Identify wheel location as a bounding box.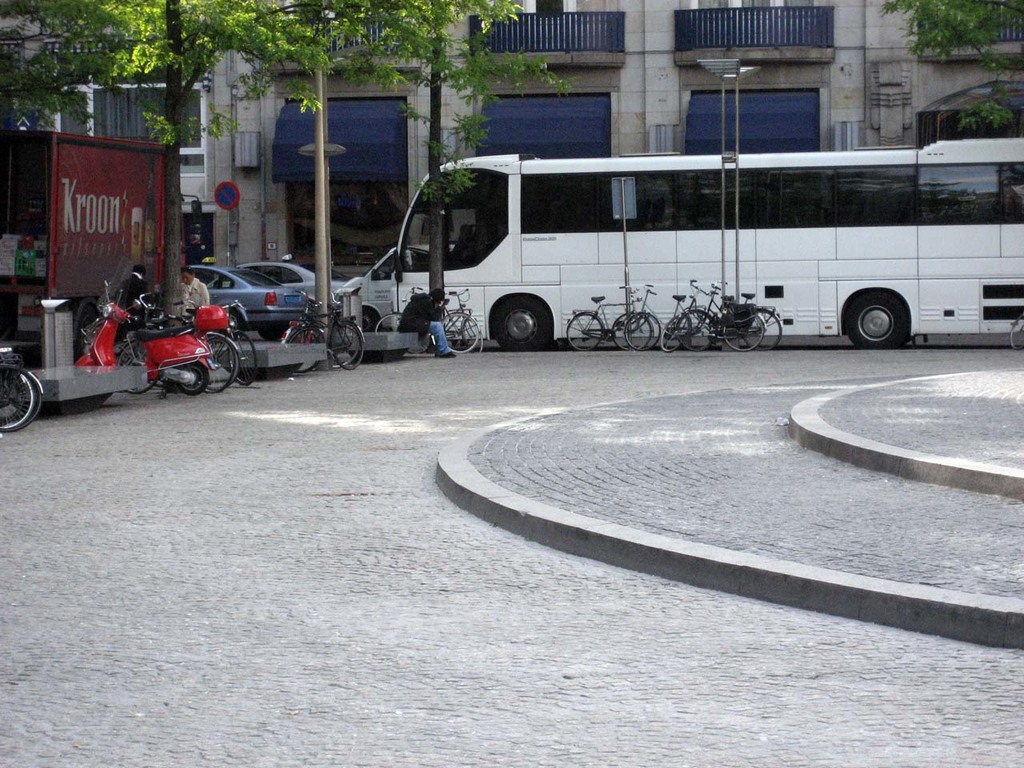
bbox(205, 340, 236, 394).
